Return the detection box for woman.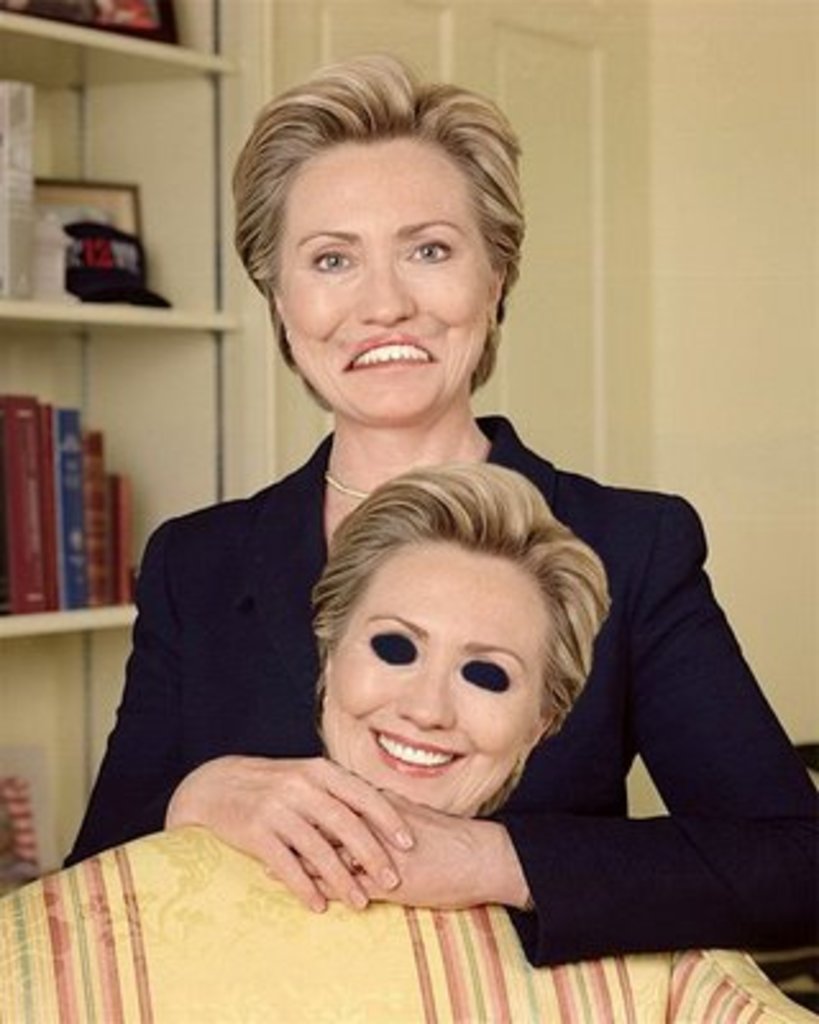
(x1=0, y1=463, x2=816, y2=1021).
